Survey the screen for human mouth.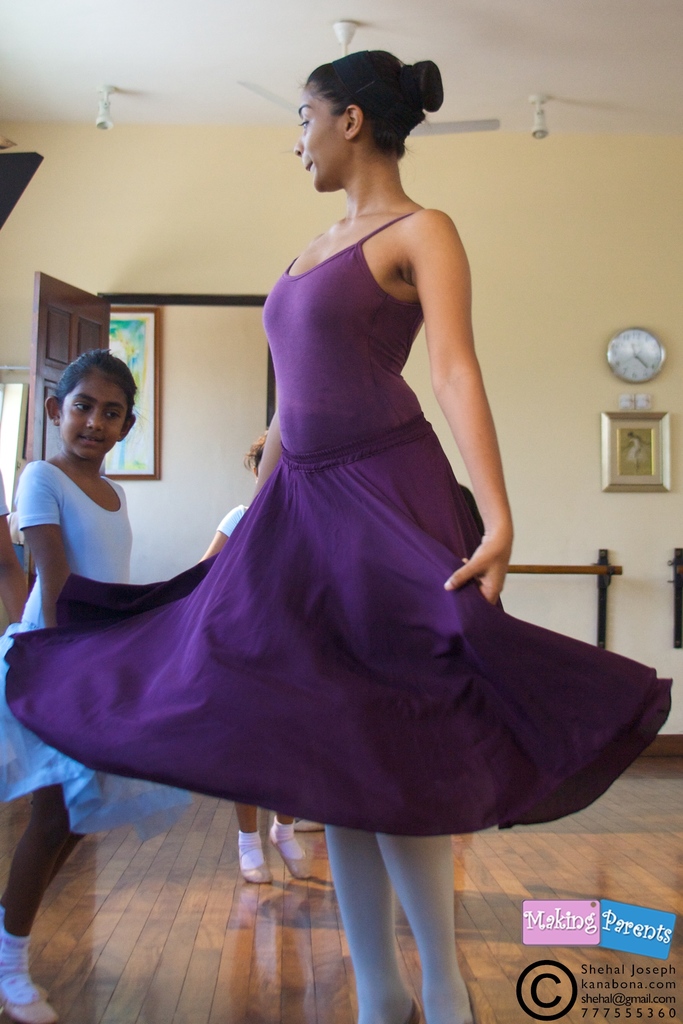
Survey found: [78, 435, 106, 445].
